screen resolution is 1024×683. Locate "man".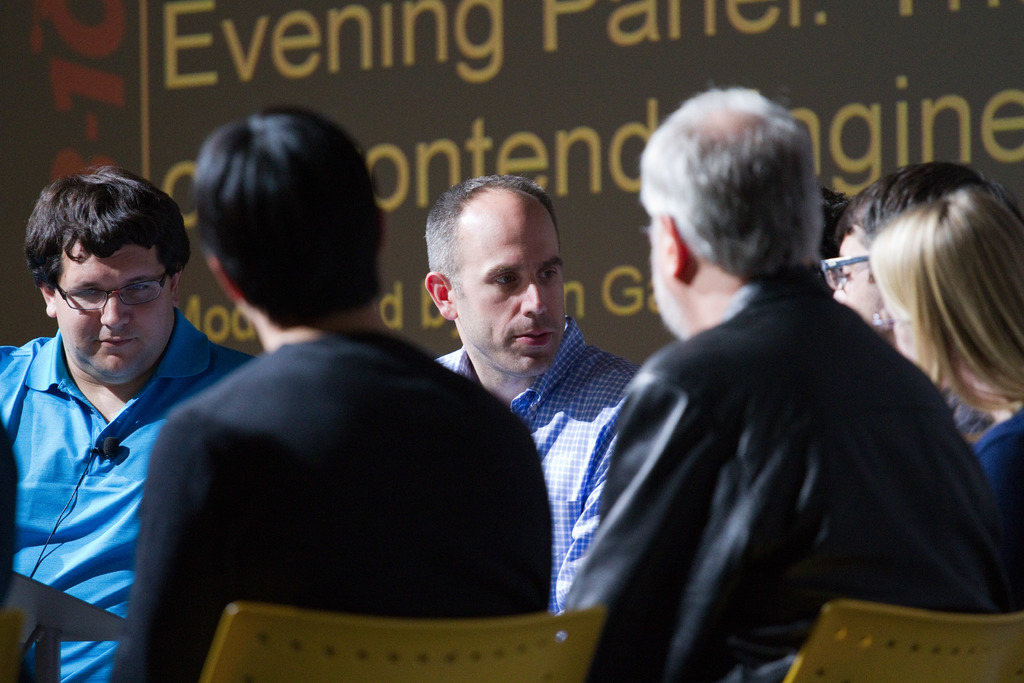
Rect(538, 92, 999, 672).
